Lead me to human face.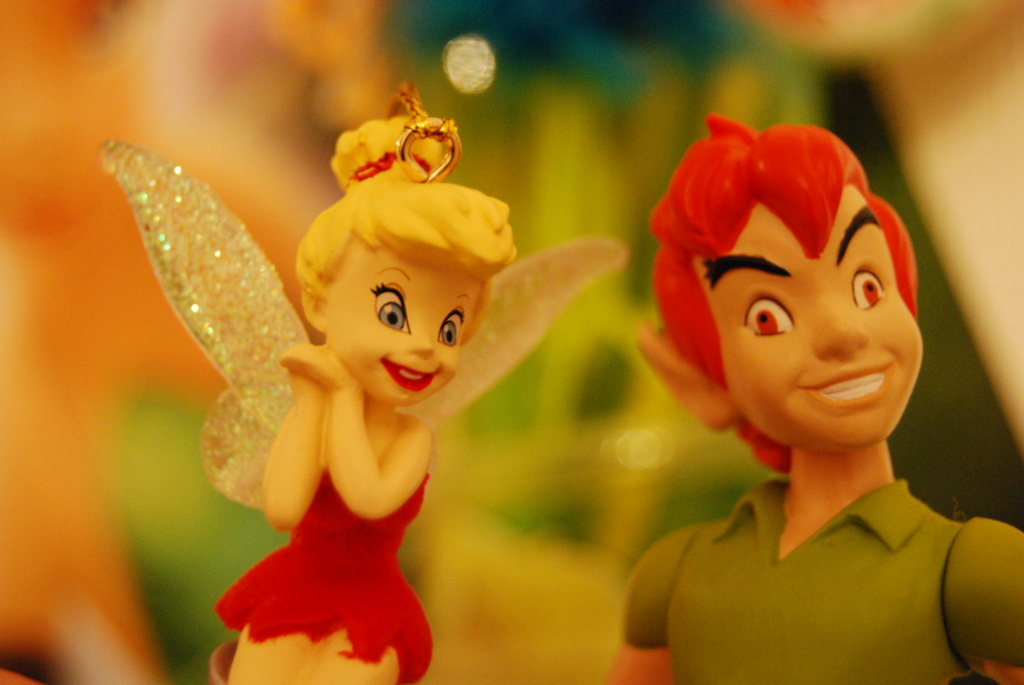
Lead to 323/232/483/404.
